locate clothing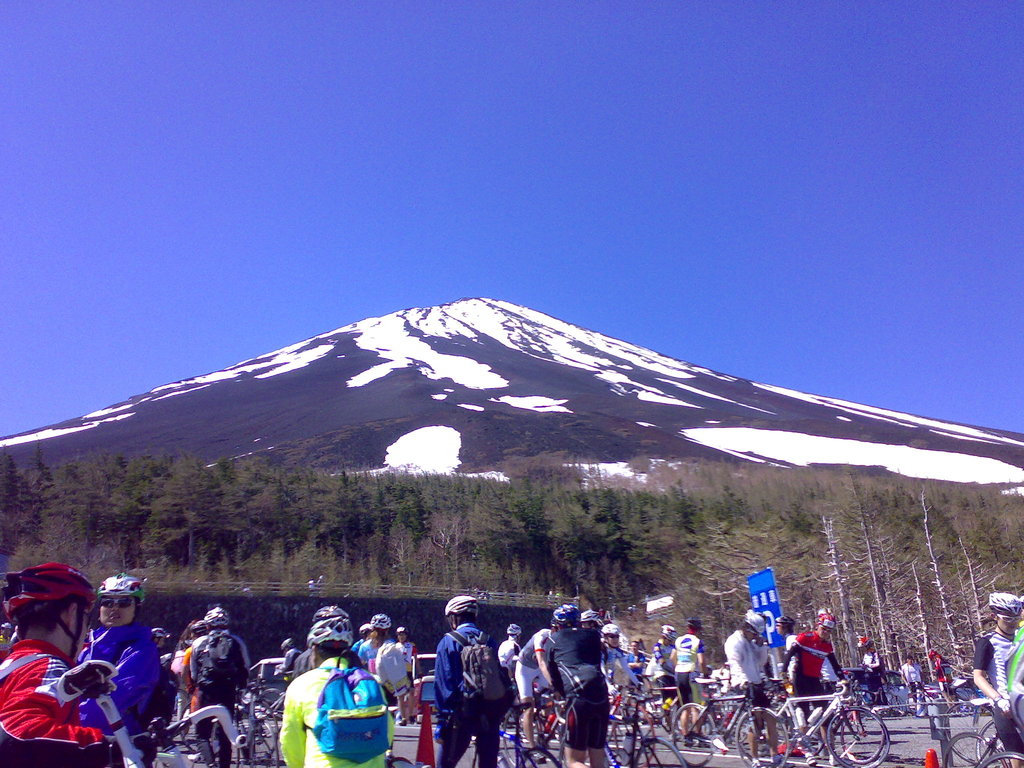
bbox=[350, 634, 369, 654]
